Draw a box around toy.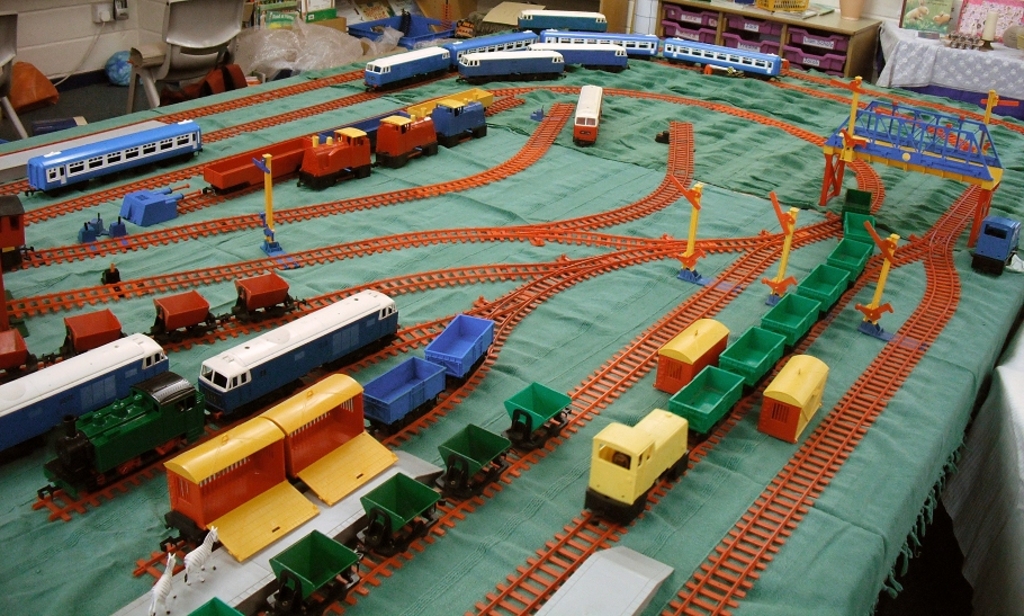
(363, 30, 787, 80).
